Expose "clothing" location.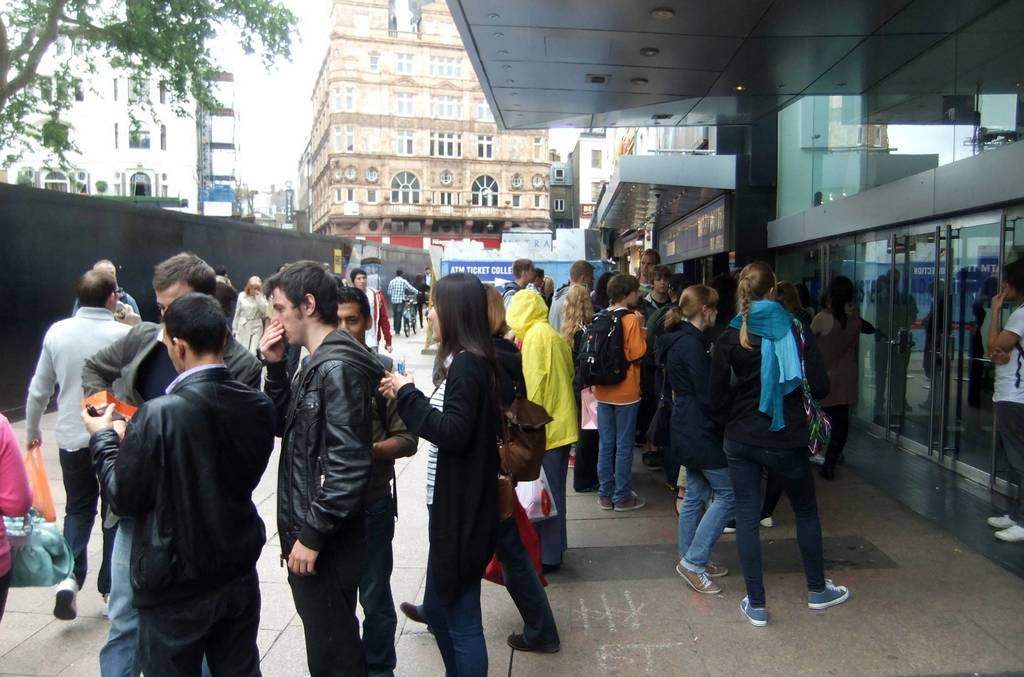
Exposed at <bbox>271, 336, 302, 386</bbox>.
